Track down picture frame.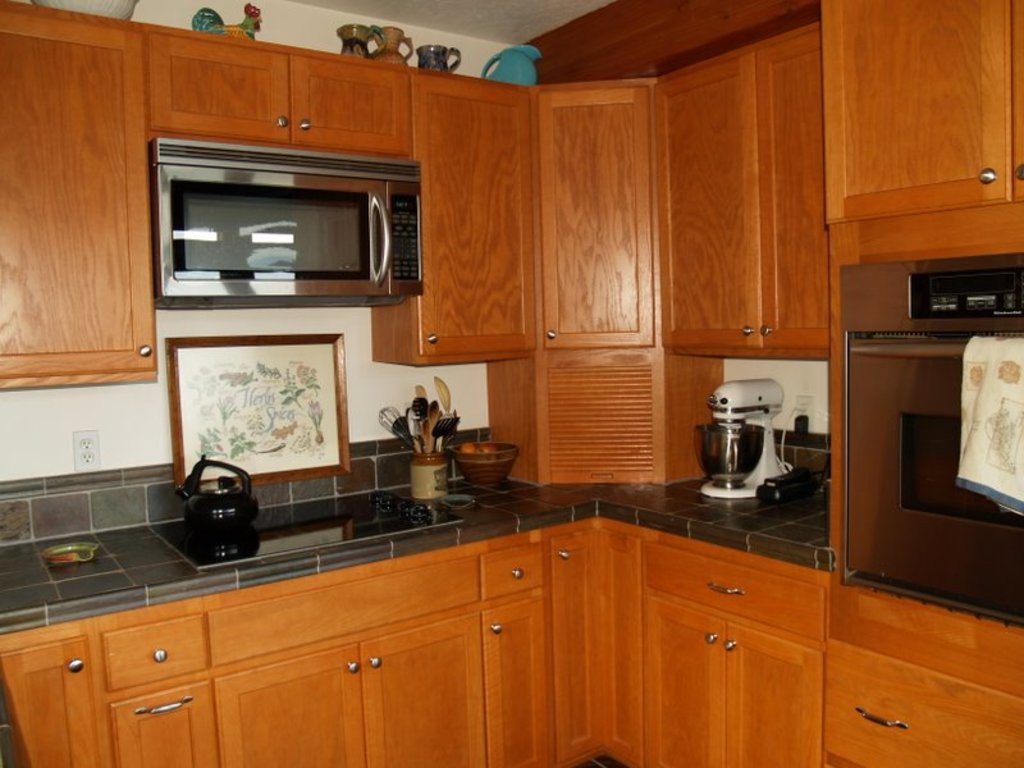
Tracked to region(163, 329, 352, 493).
